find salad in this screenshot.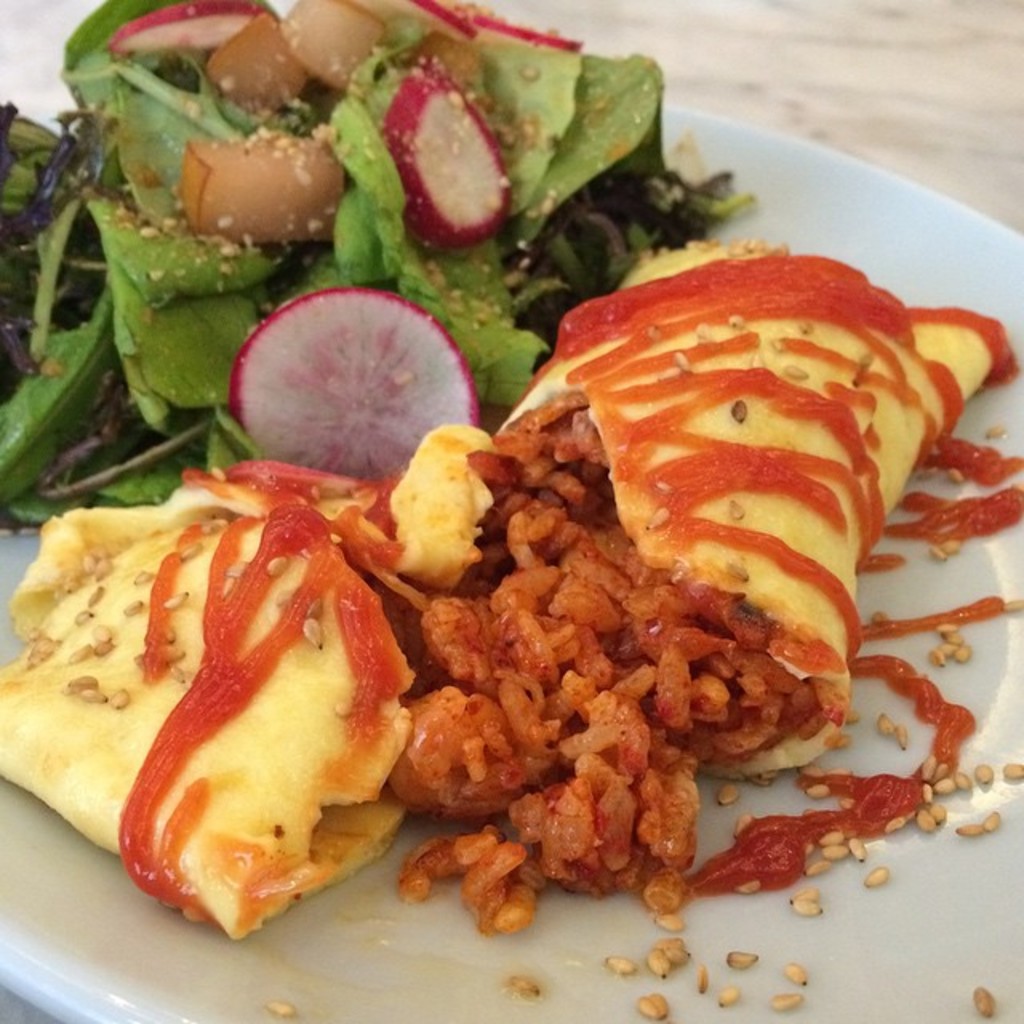
The bounding box for salad is x1=0, y1=0, x2=766, y2=534.
